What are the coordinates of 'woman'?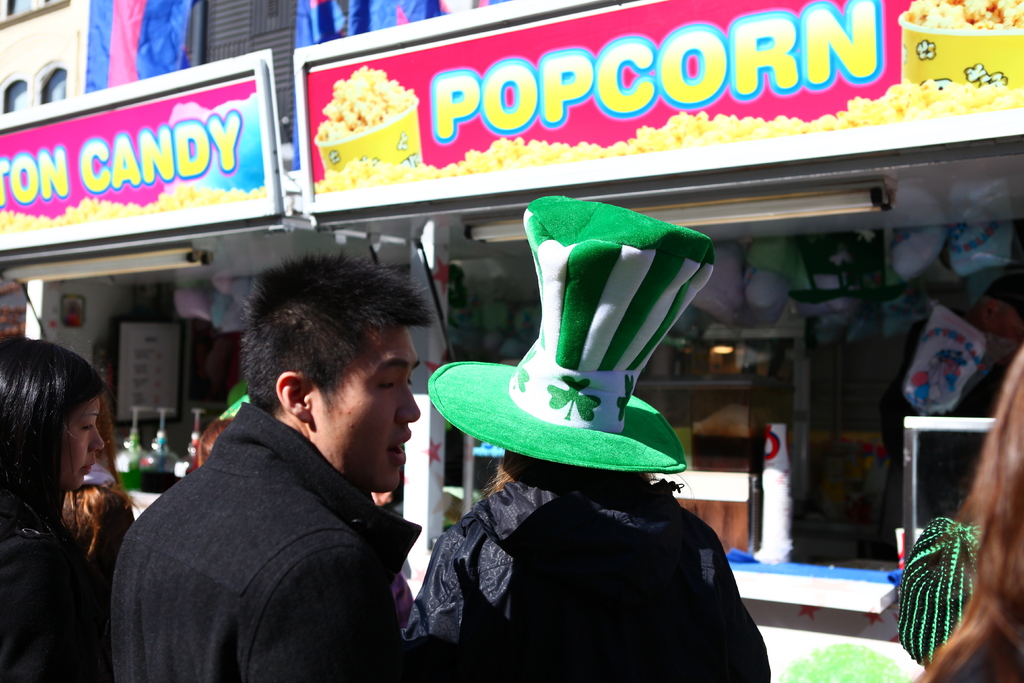
rect(0, 322, 143, 649).
